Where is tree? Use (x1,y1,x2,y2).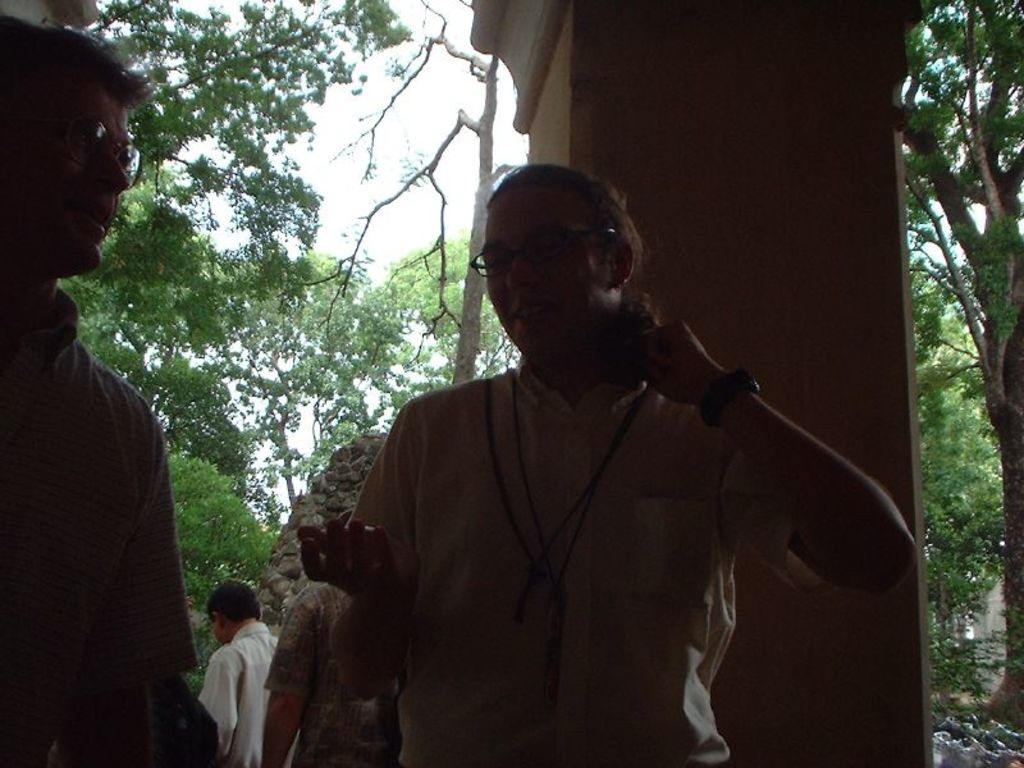
(36,179,320,495).
